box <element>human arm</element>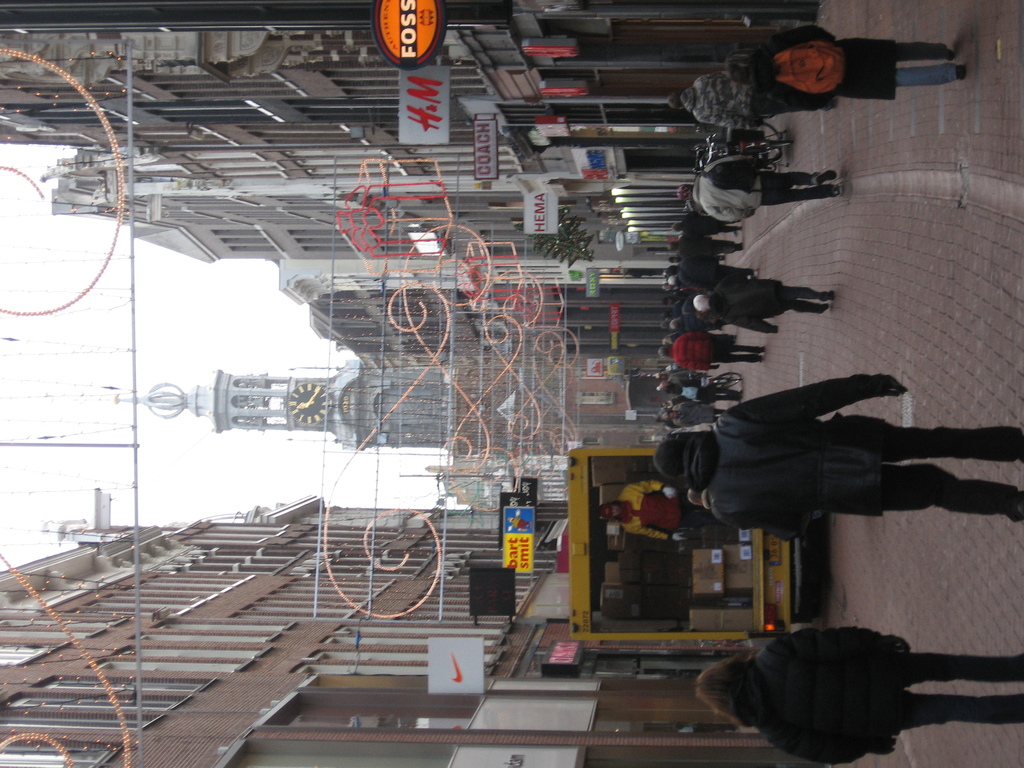
pyautogui.locateOnScreen(628, 475, 677, 500)
